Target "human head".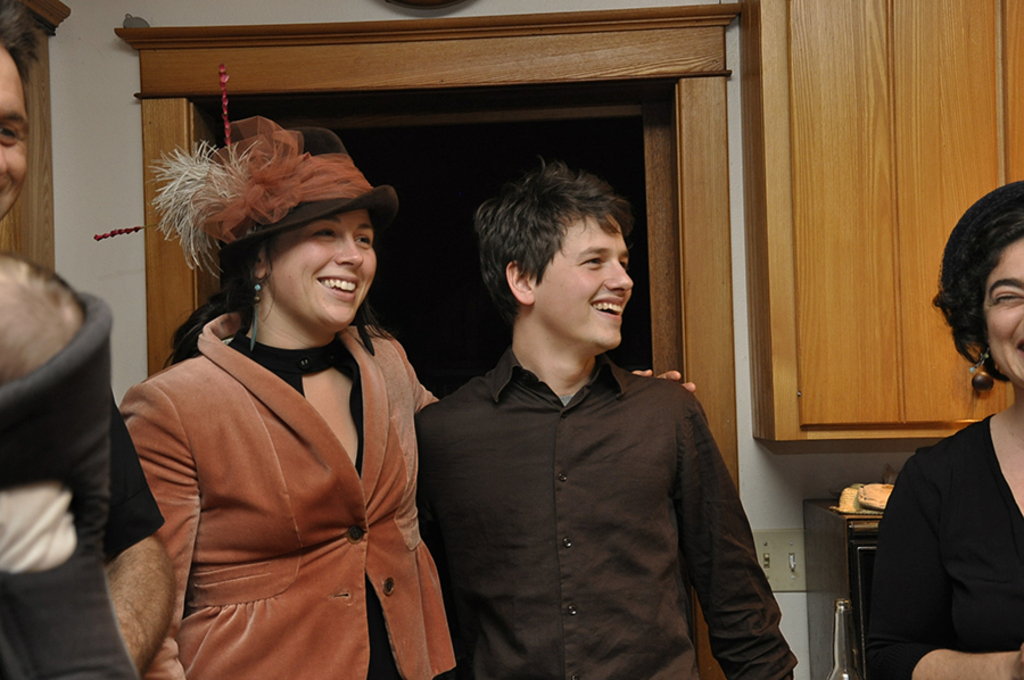
Target region: {"left": 0, "top": 44, "right": 33, "bottom": 216}.
